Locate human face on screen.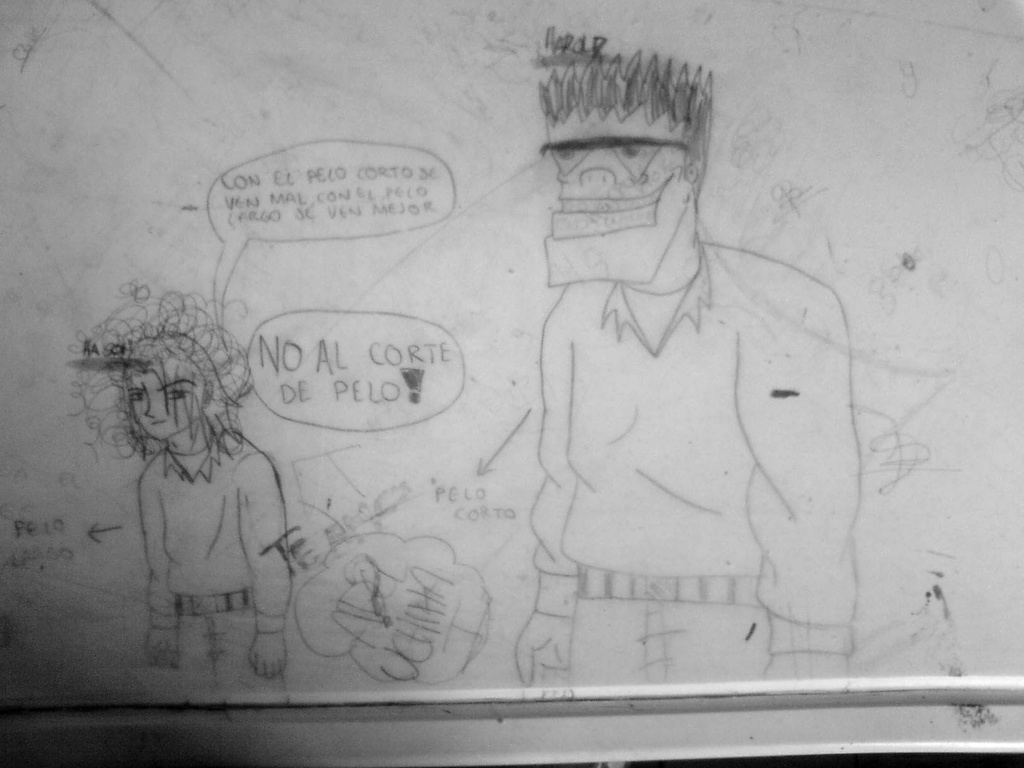
On screen at bbox=(131, 359, 205, 443).
